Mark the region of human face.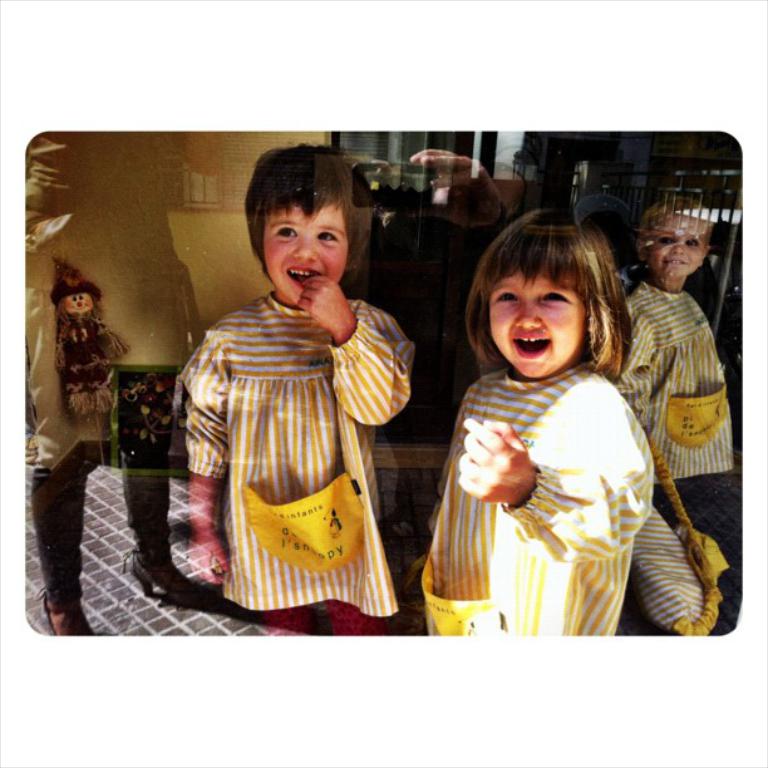
Region: select_region(63, 291, 93, 312).
